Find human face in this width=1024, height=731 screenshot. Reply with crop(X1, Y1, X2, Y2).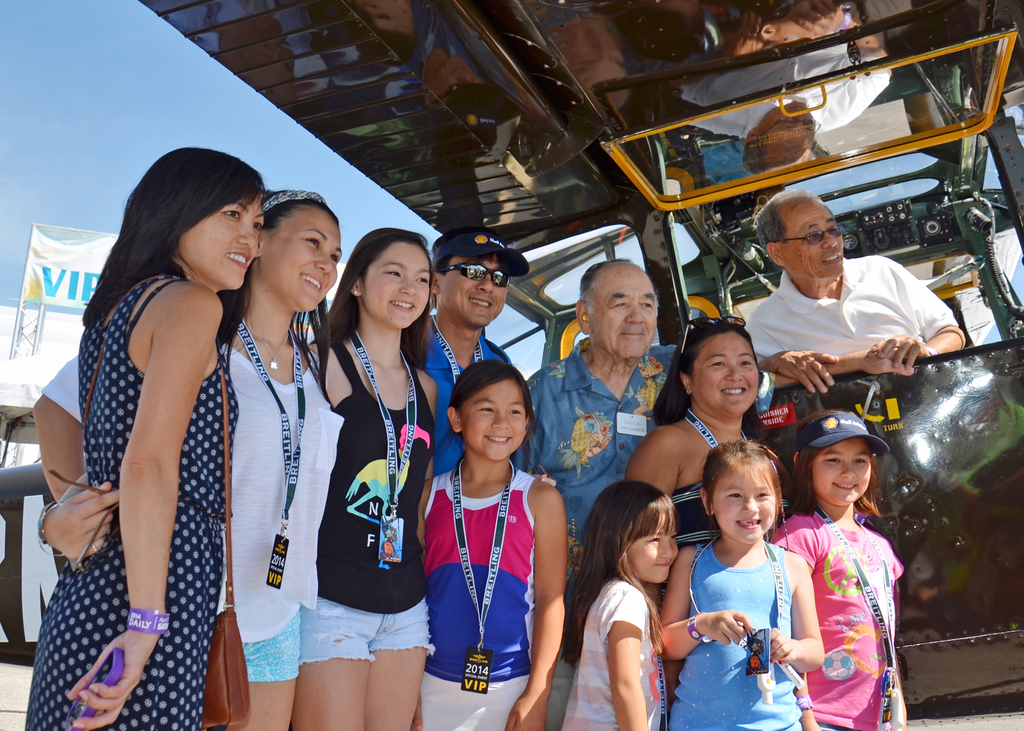
crop(636, 508, 681, 579).
